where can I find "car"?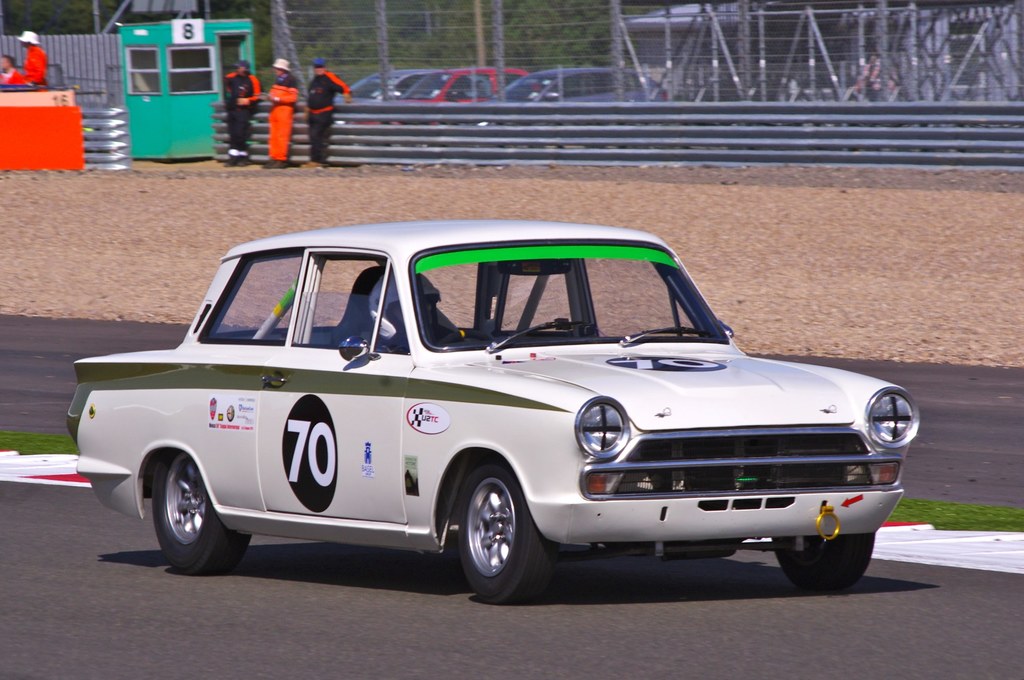
You can find it at 350 69 534 125.
